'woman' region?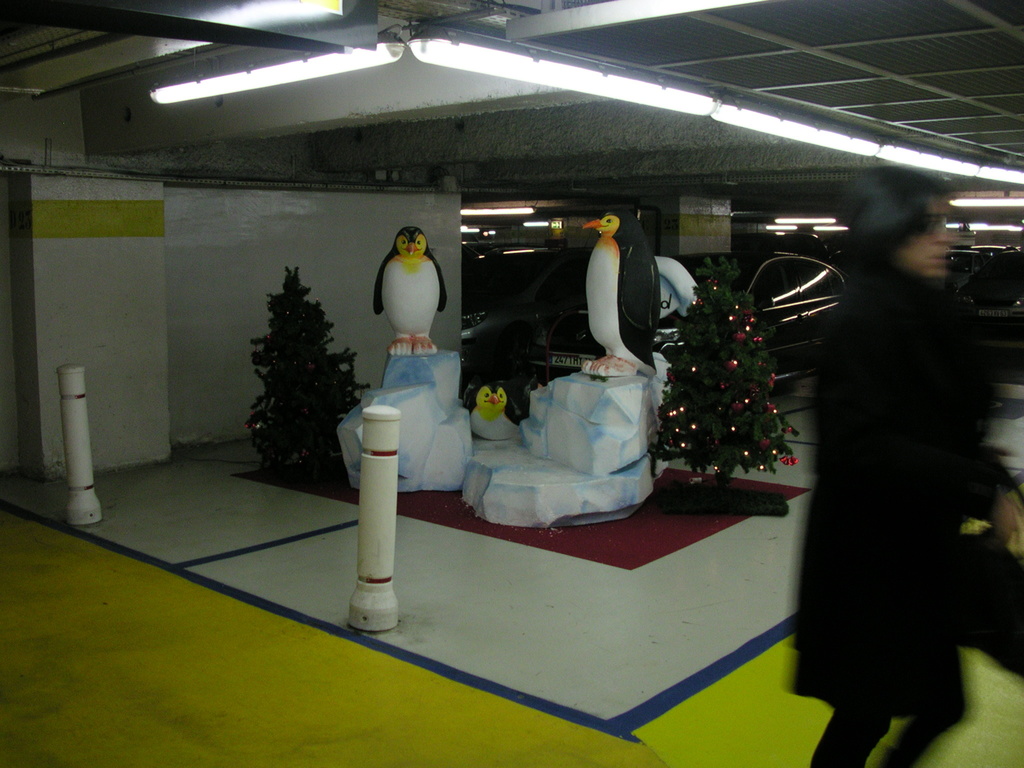
region(780, 166, 1023, 767)
